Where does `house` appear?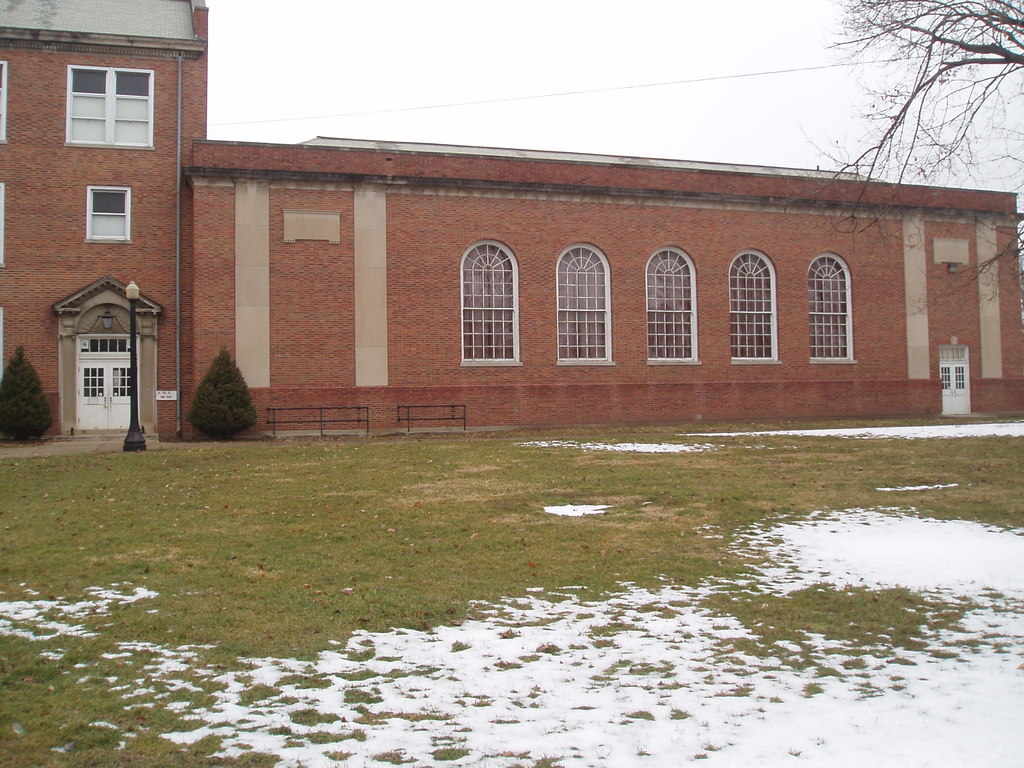
Appears at (184, 132, 1023, 443).
